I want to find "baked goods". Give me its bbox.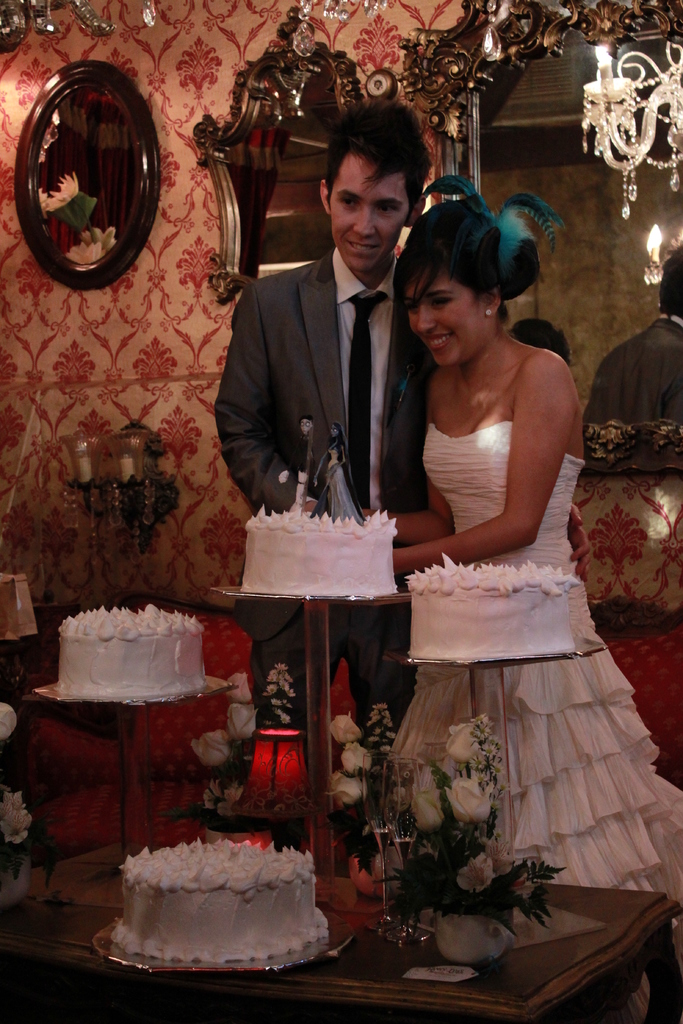
crop(99, 849, 344, 980).
